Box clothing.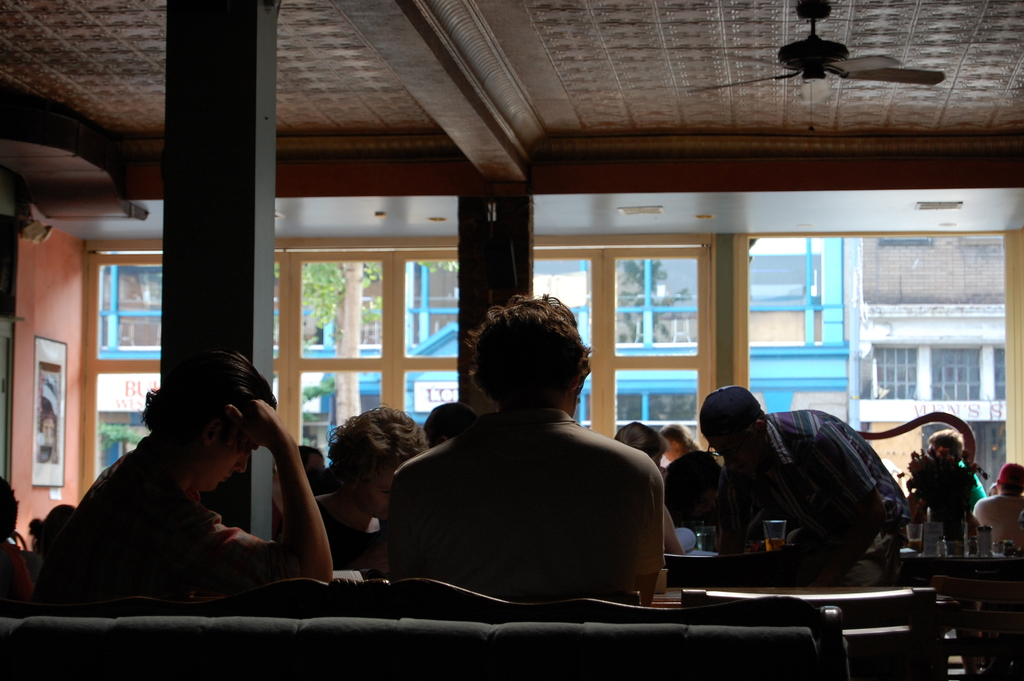
x1=383, y1=384, x2=674, y2=625.
